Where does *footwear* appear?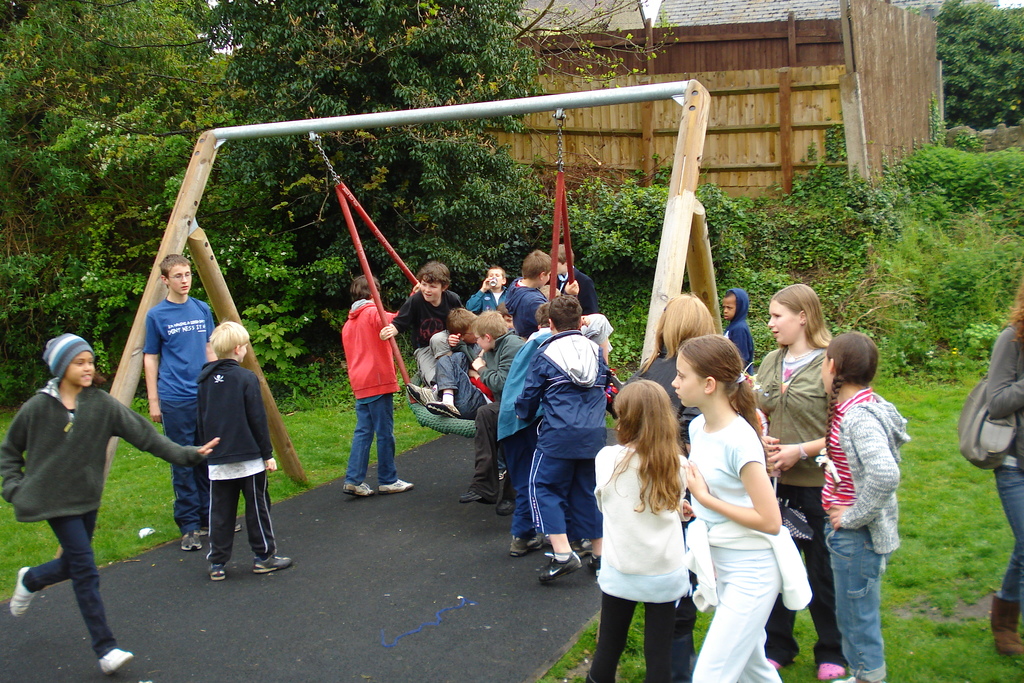
Appears at box(495, 500, 518, 511).
